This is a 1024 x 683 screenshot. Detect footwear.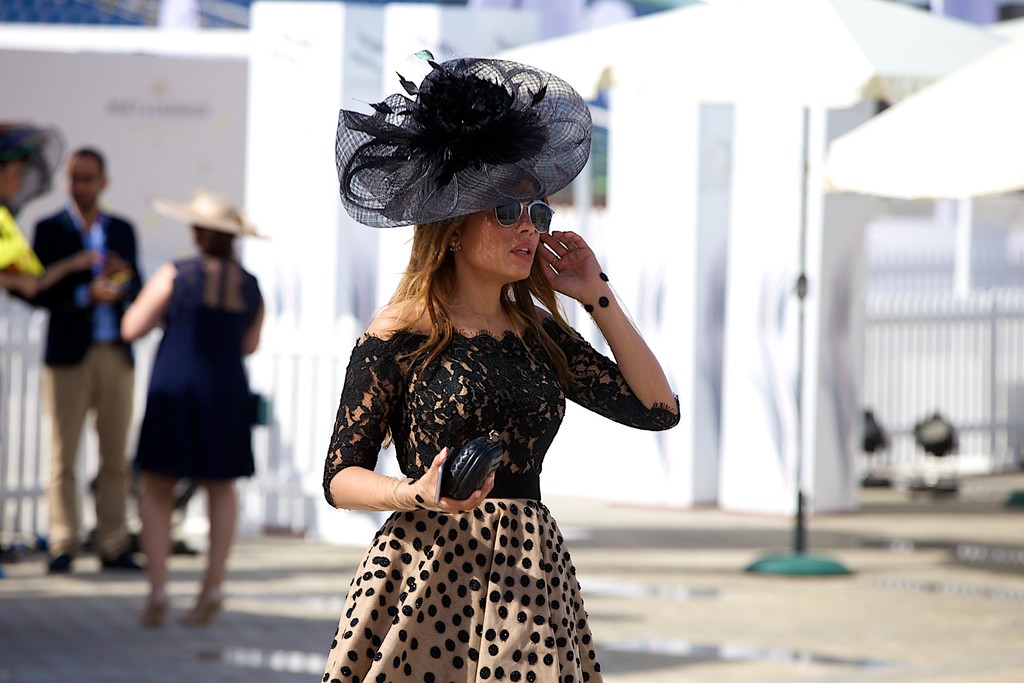
[52, 554, 78, 575].
